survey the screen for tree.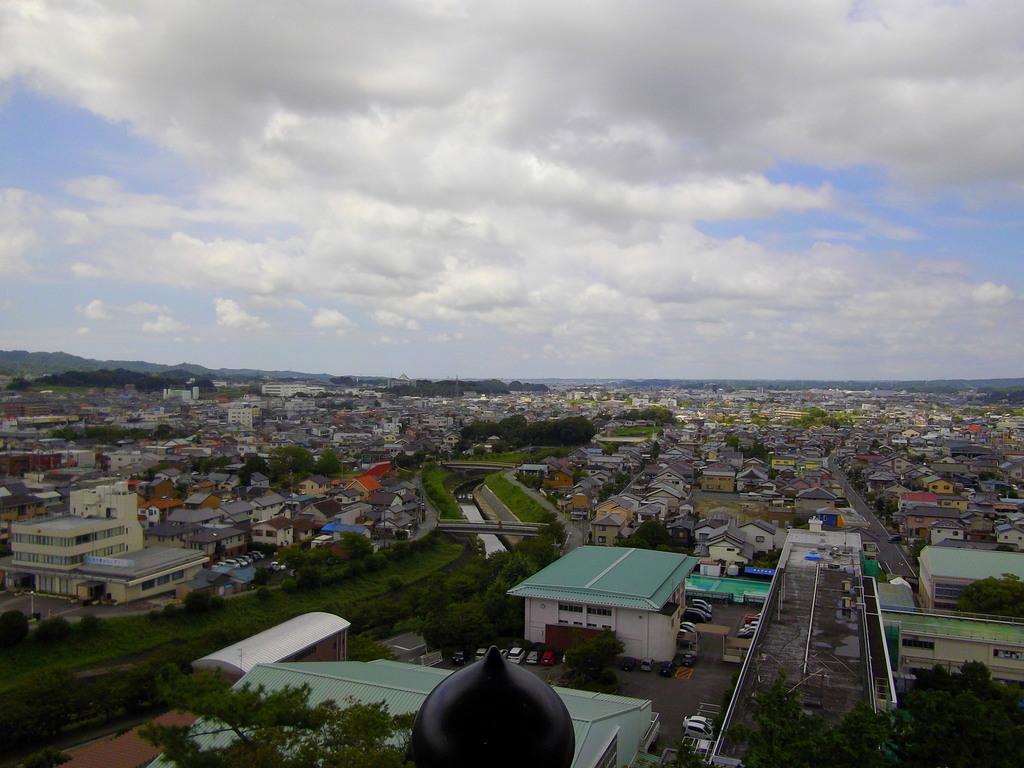
Survey found: 743/441/770/465.
